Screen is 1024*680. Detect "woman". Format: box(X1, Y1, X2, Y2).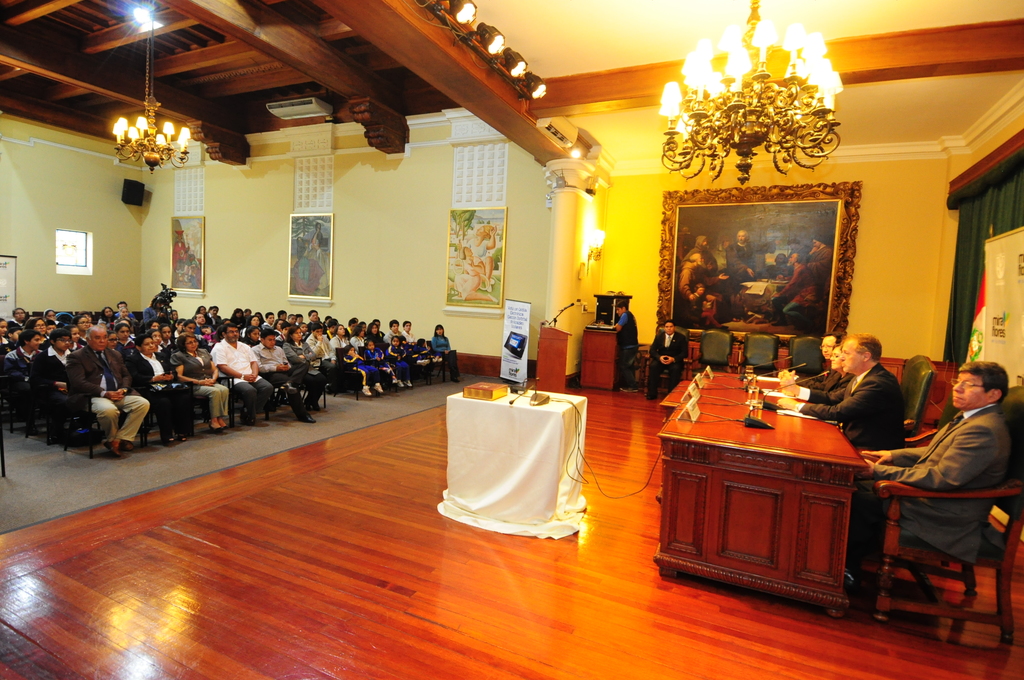
box(429, 325, 460, 382).
